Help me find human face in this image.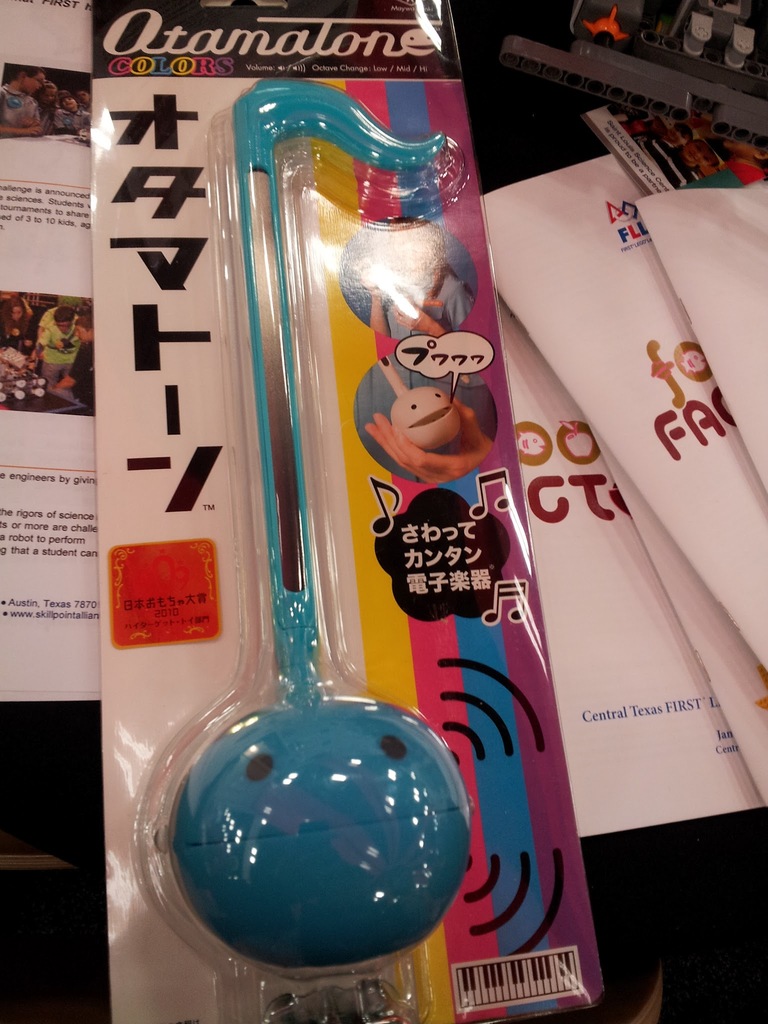
Found it: bbox=[50, 308, 85, 340].
